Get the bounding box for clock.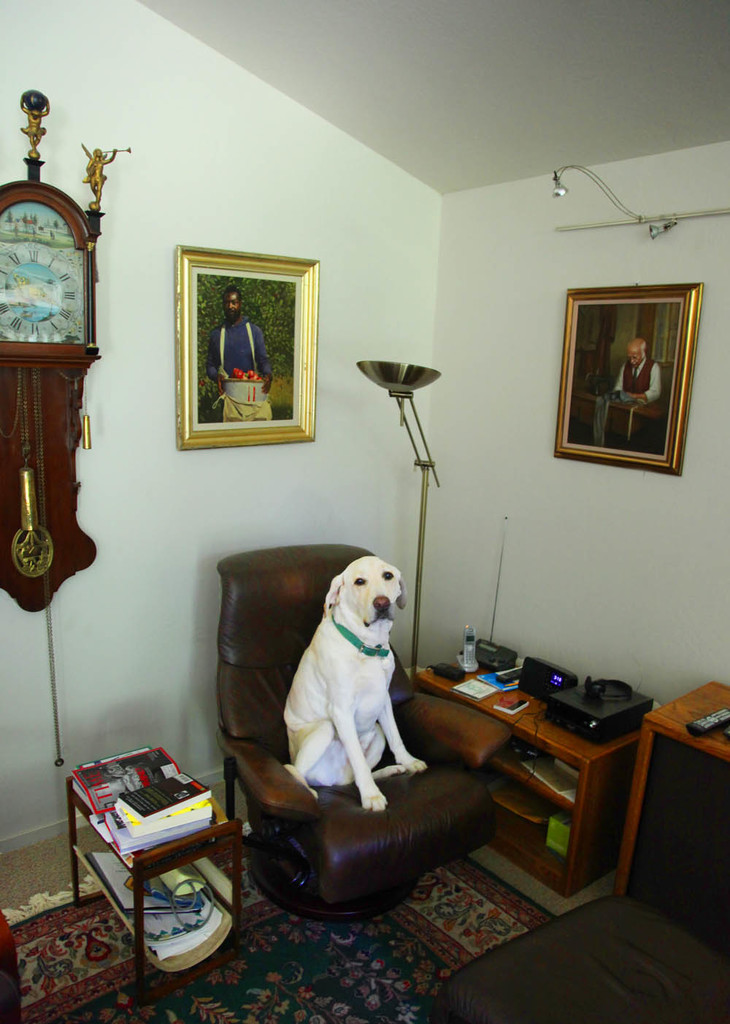
l=0, t=248, r=99, b=590.
